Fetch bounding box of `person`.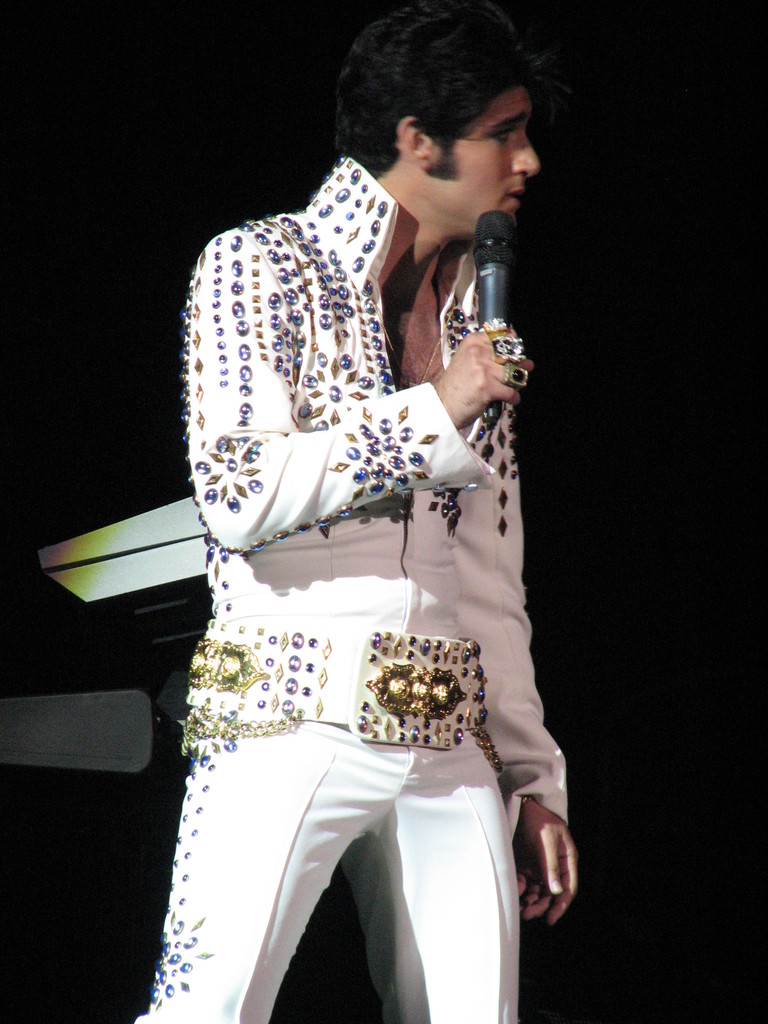
Bbox: [143,37,577,1018].
